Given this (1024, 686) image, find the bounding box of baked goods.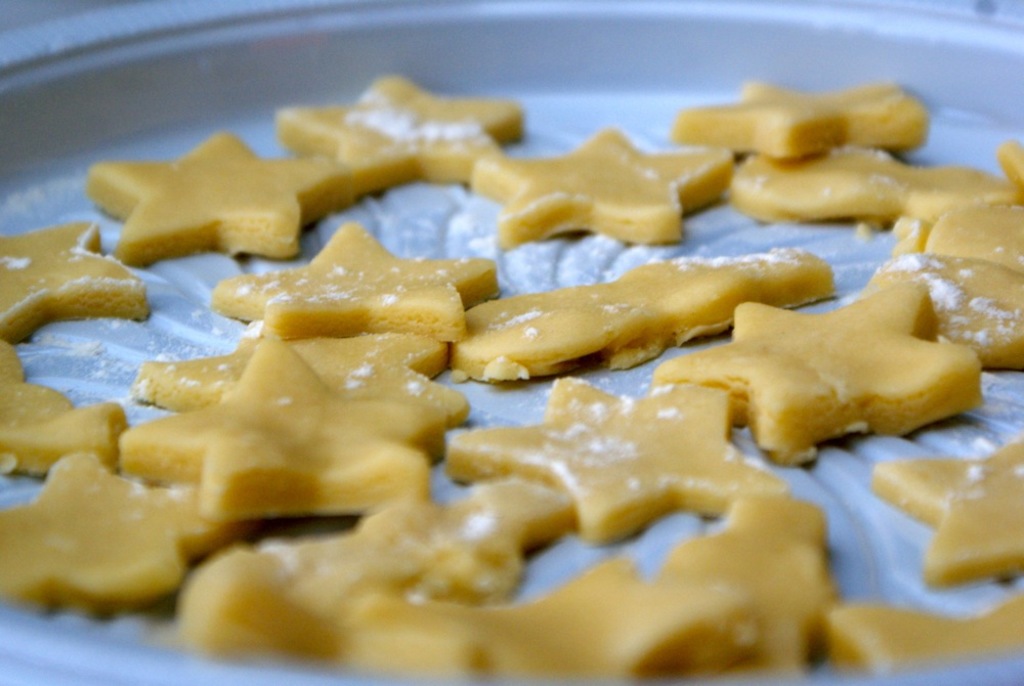
<box>861,207,1023,362</box>.
